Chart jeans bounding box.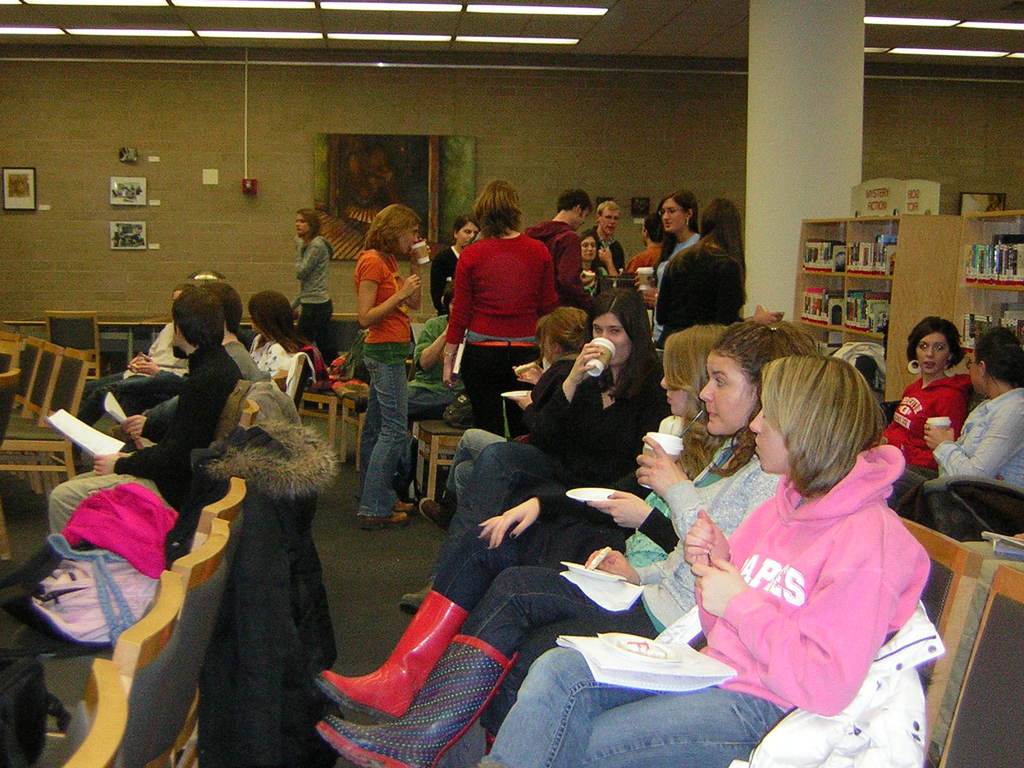
Charted: locate(460, 337, 541, 431).
